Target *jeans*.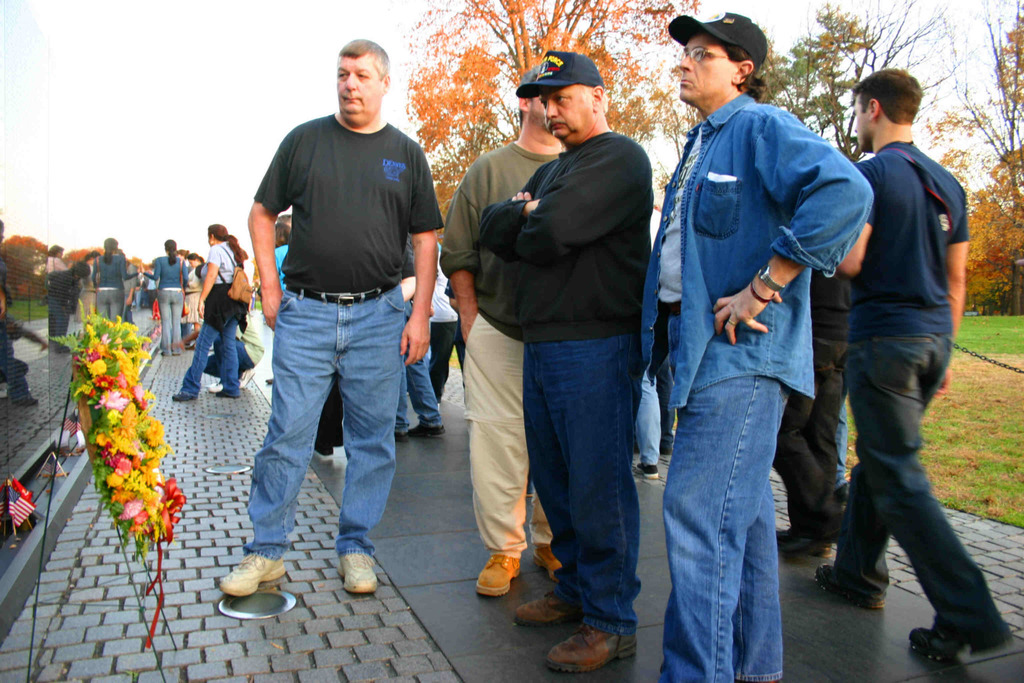
Target region: (819,335,993,619).
